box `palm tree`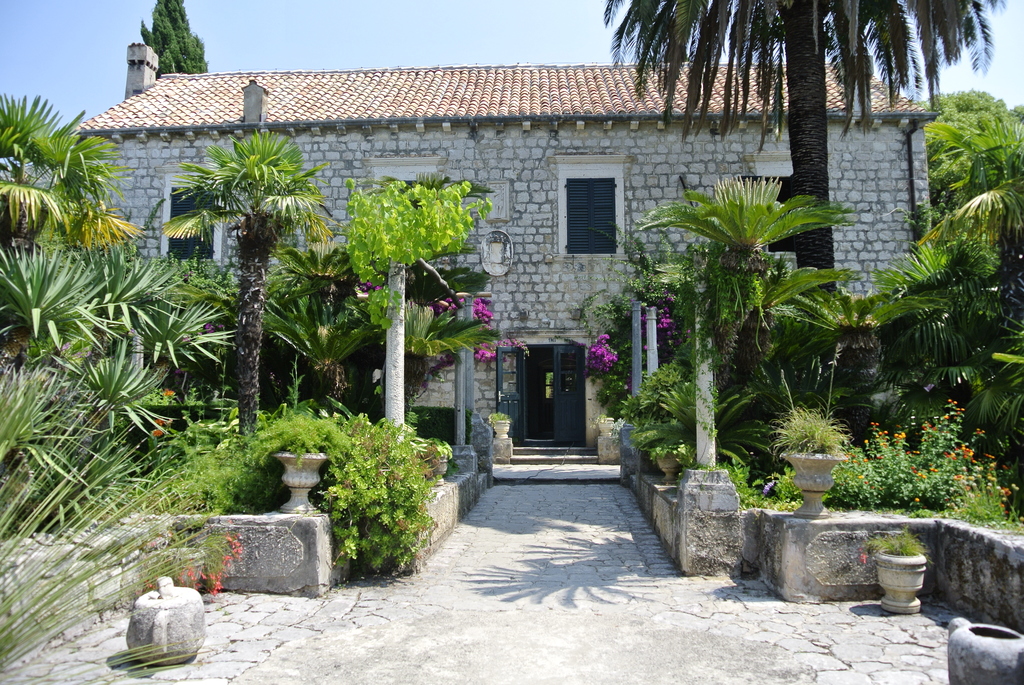
[31, 265, 217, 434]
